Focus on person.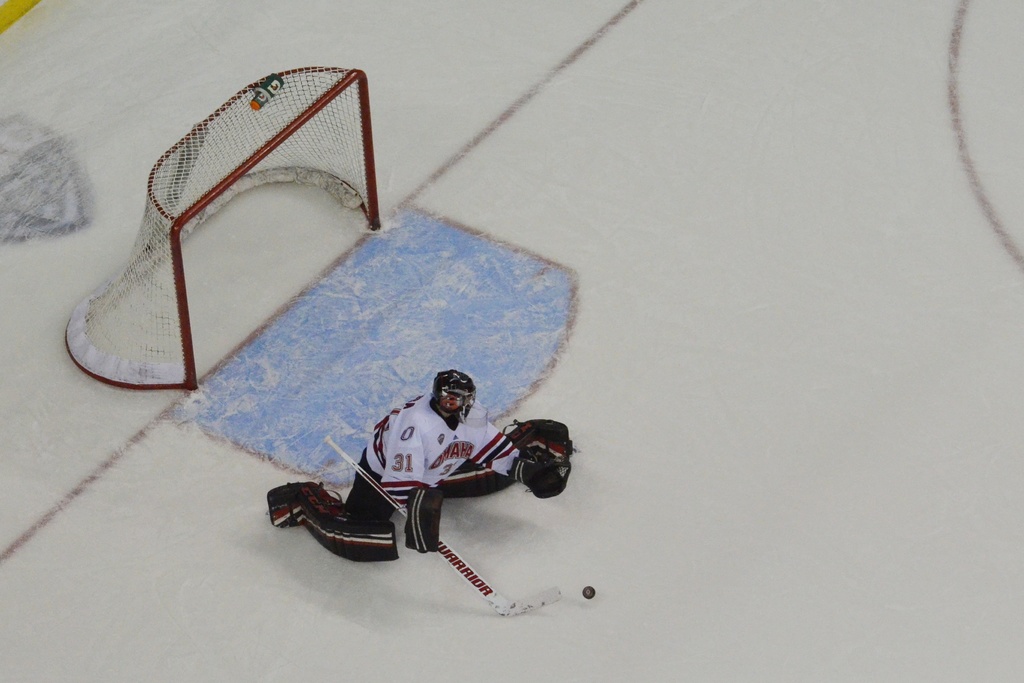
Focused at {"x1": 269, "y1": 369, "x2": 574, "y2": 562}.
